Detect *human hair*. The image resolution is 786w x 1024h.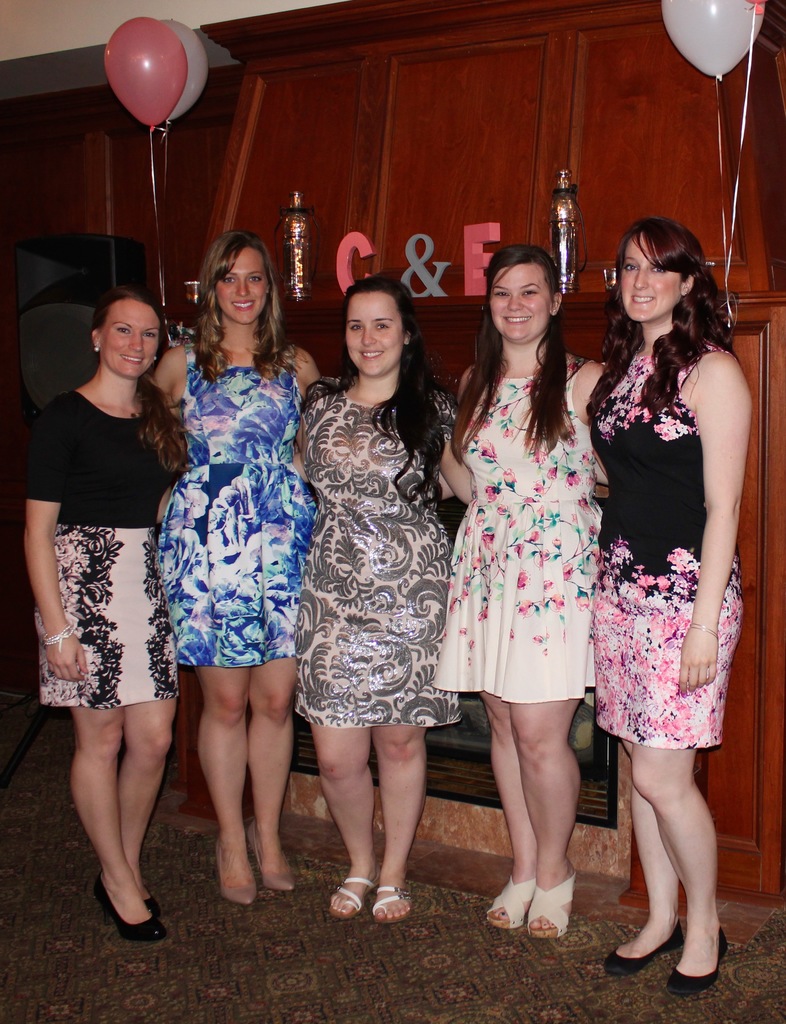
select_region(90, 289, 189, 470).
